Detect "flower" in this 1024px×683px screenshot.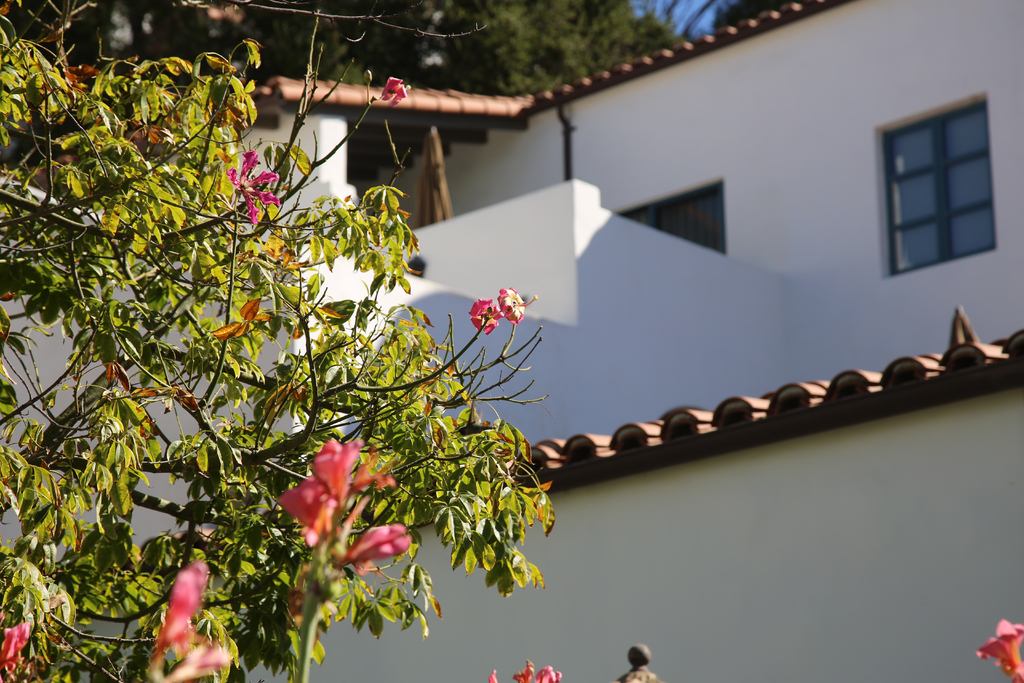
Detection: 982:620:1023:682.
